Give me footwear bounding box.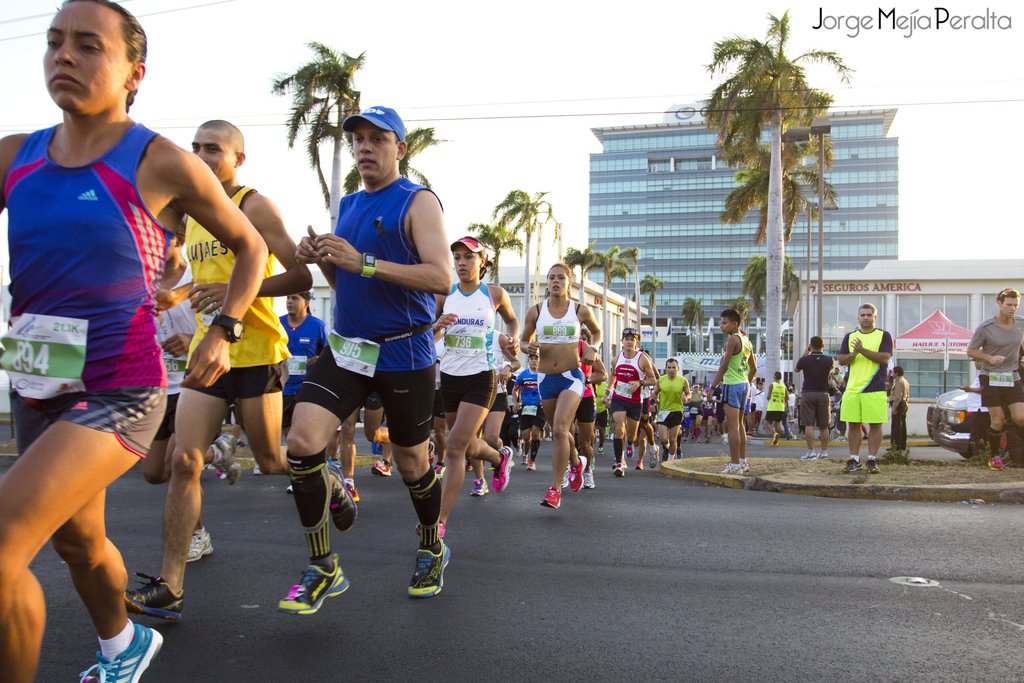
left=720, top=433, right=725, bottom=443.
